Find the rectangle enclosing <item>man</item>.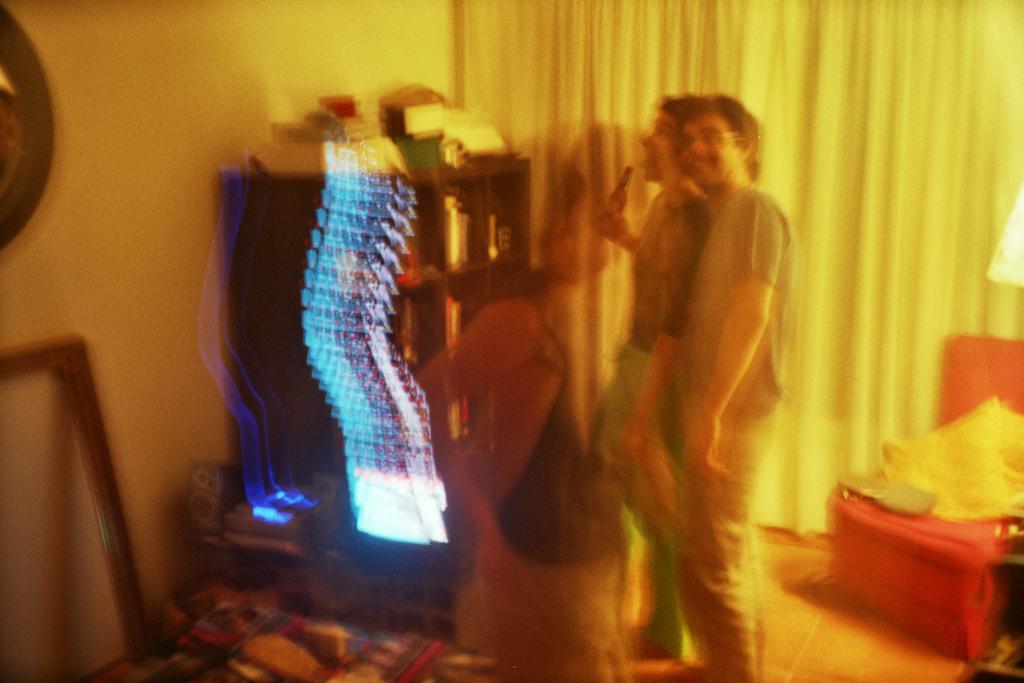
bbox=(586, 93, 719, 667).
